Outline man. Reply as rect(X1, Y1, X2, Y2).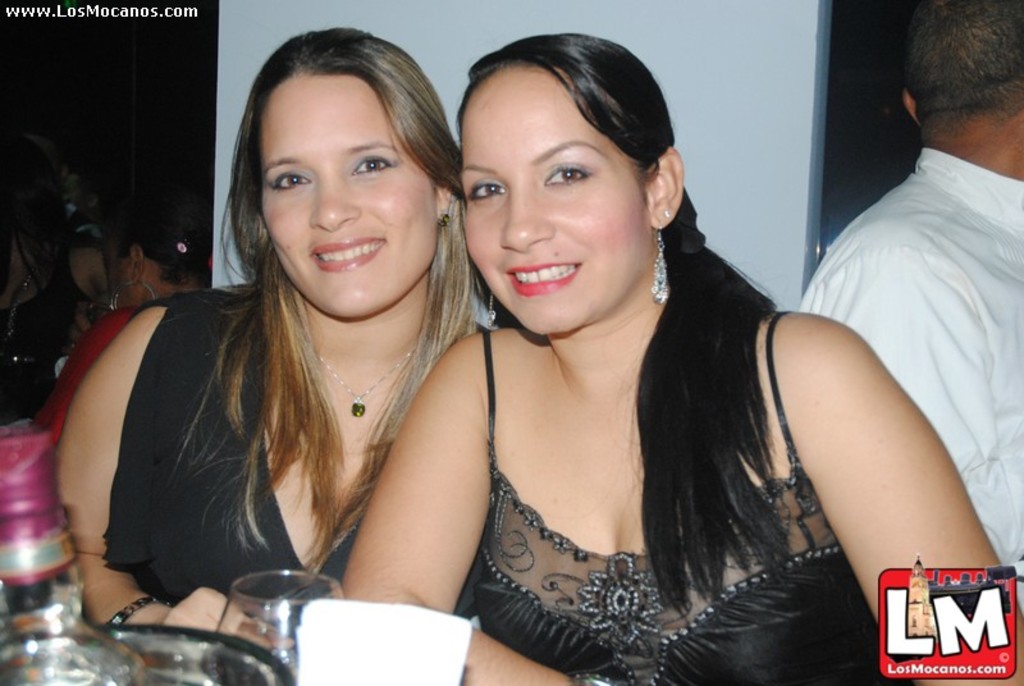
rect(790, 0, 1023, 599).
